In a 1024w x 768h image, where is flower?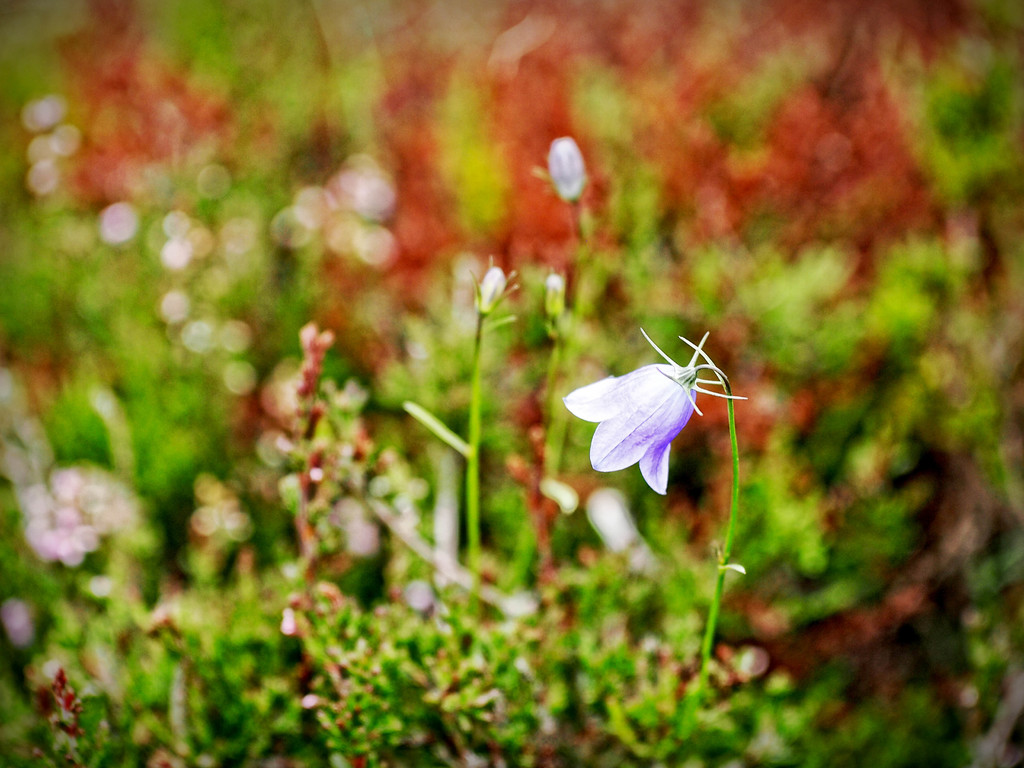
542/273/566/324.
